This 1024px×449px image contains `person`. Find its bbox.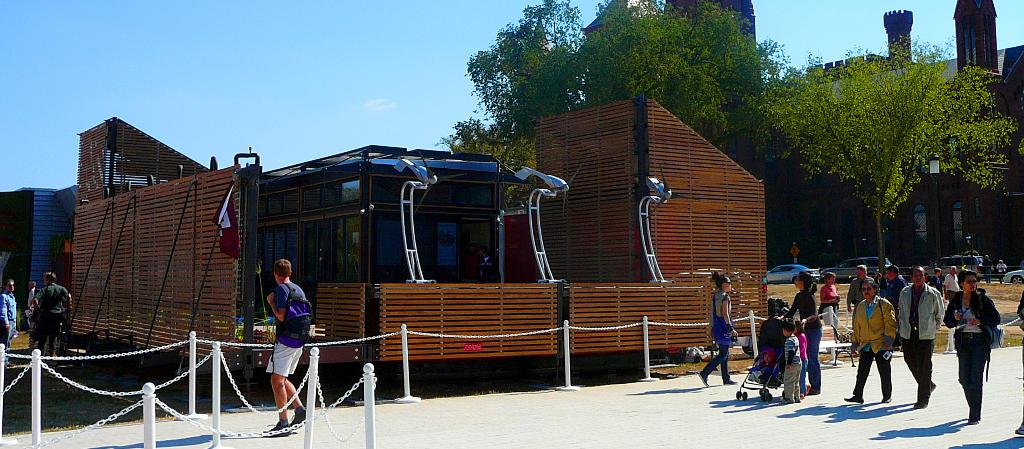
<box>877,275,884,291</box>.
